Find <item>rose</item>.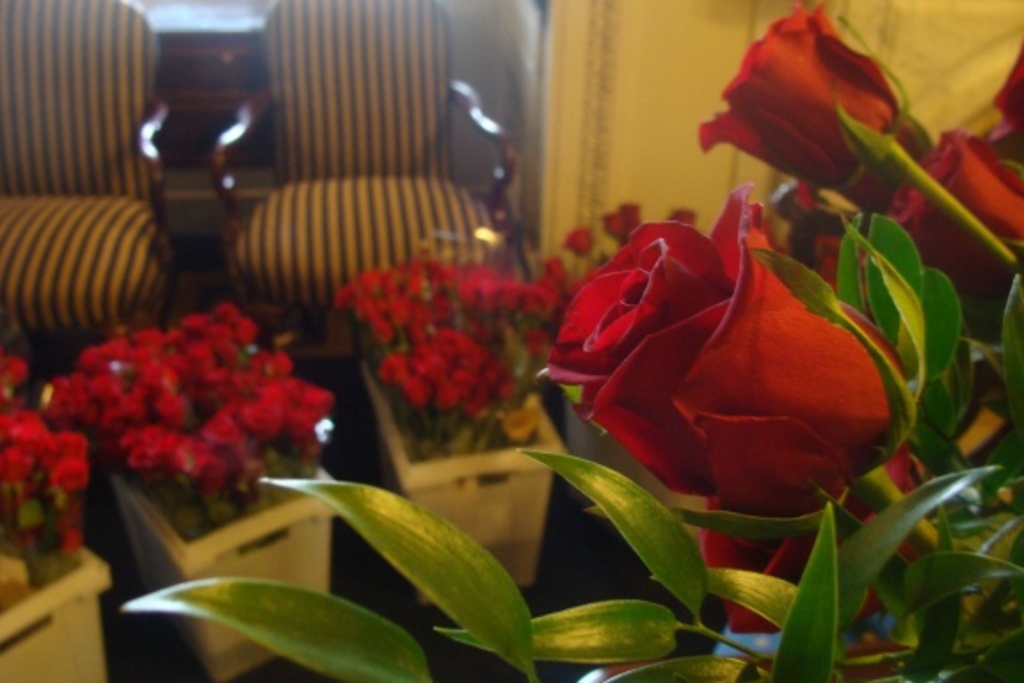
region(884, 121, 1022, 308).
